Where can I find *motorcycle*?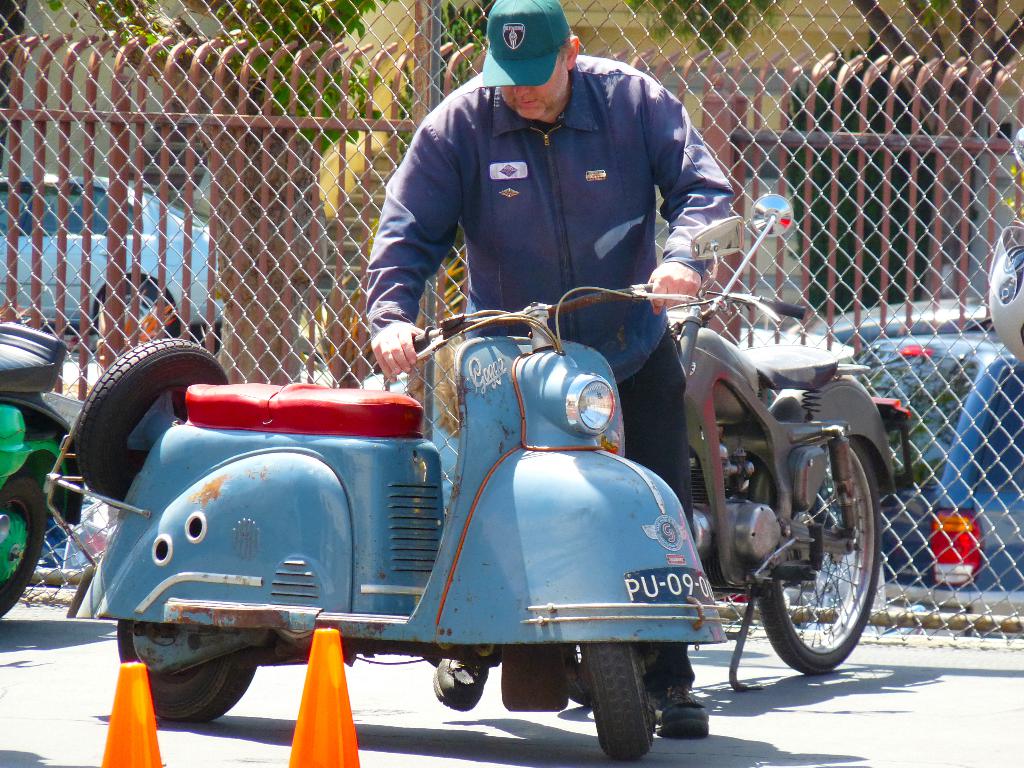
You can find it at x1=666, y1=189, x2=929, y2=689.
